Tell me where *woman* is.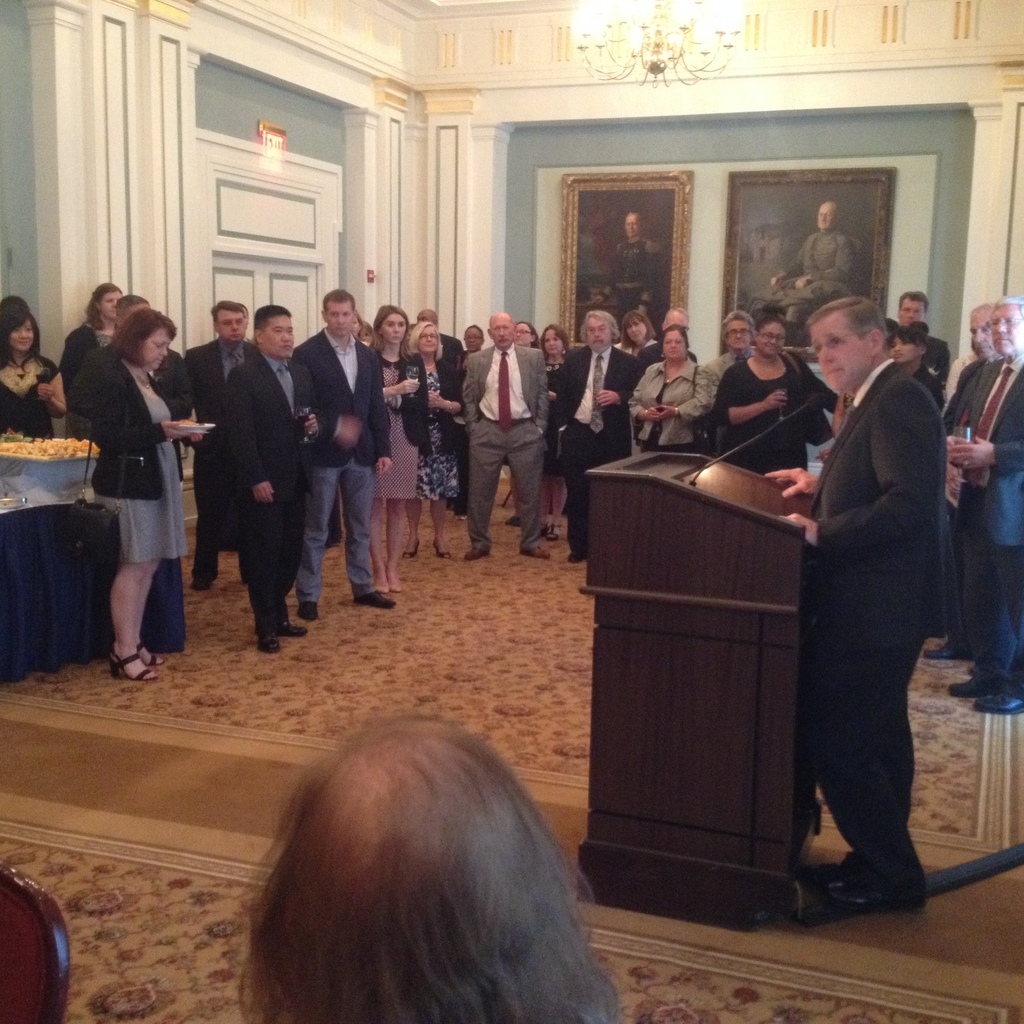
*woman* is at pyautogui.locateOnScreen(616, 309, 659, 454).
